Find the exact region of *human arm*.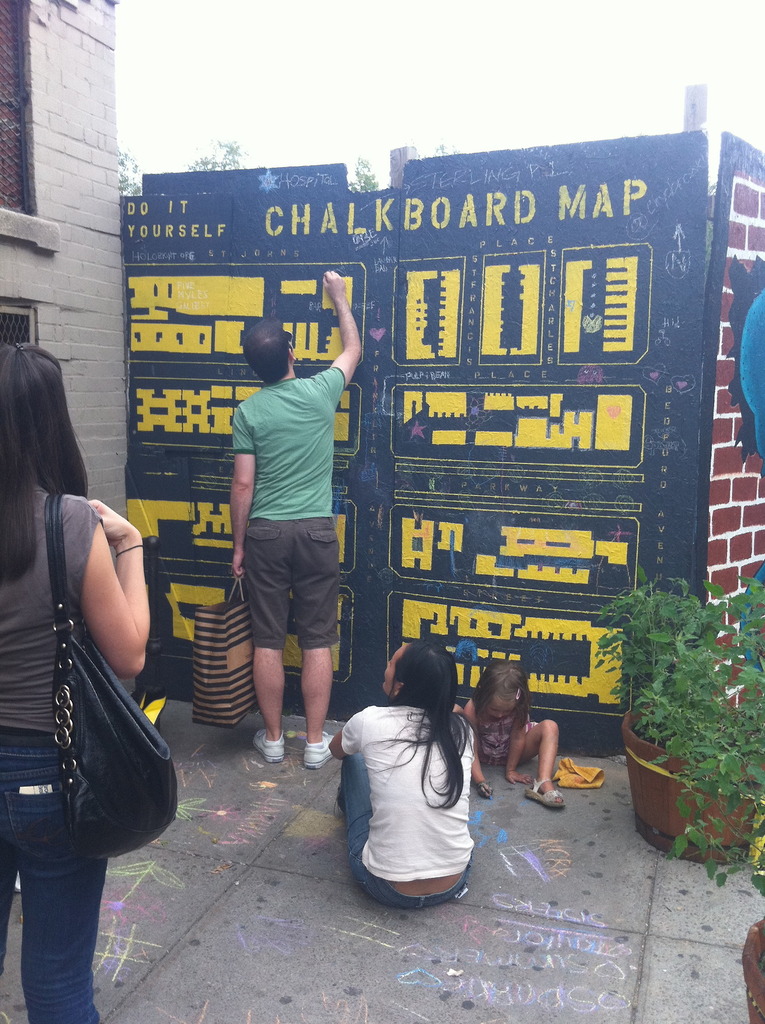
Exact region: locate(330, 708, 363, 757).
